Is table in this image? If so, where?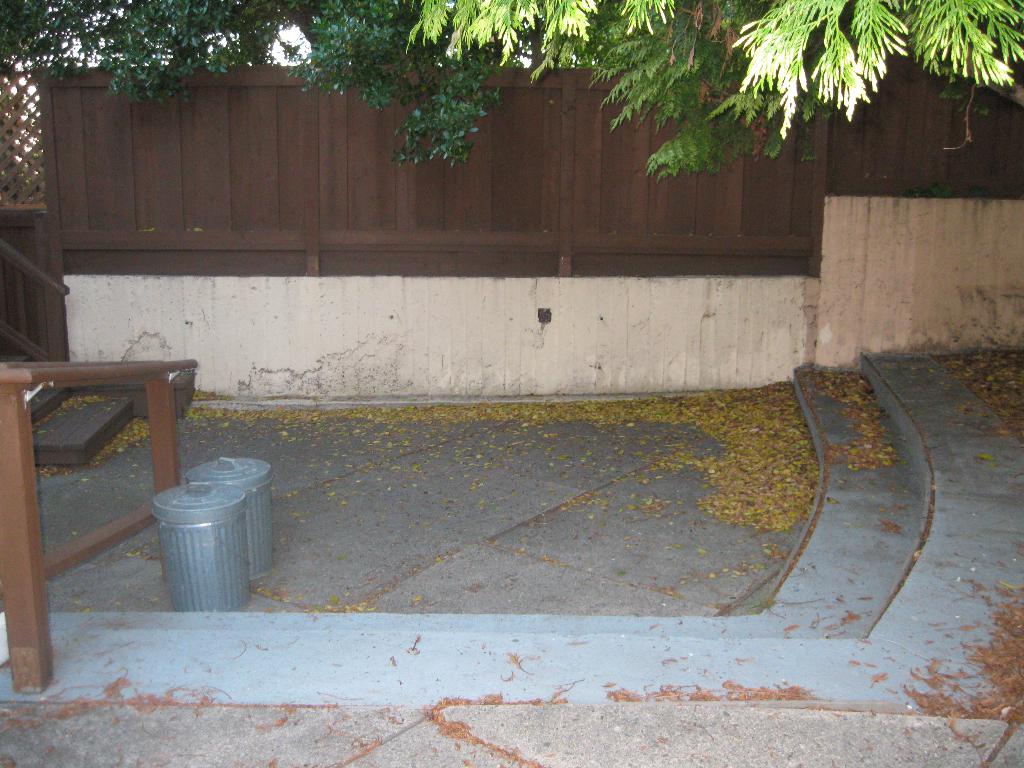
Yes, at <bbox>6, 335, 188, 648</bbox>.
